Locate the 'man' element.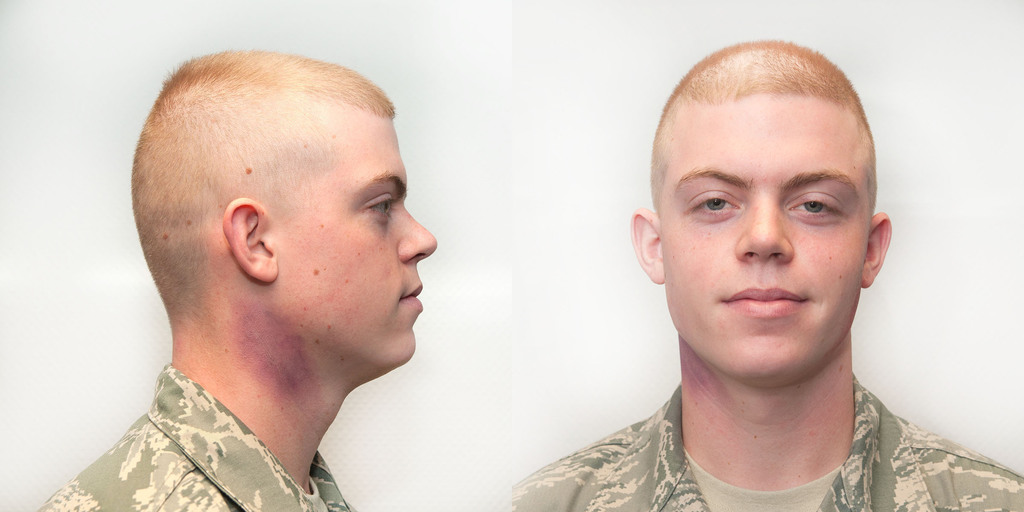
Element bbox: [x1=32, y1=49, x2=437, y2=511].
